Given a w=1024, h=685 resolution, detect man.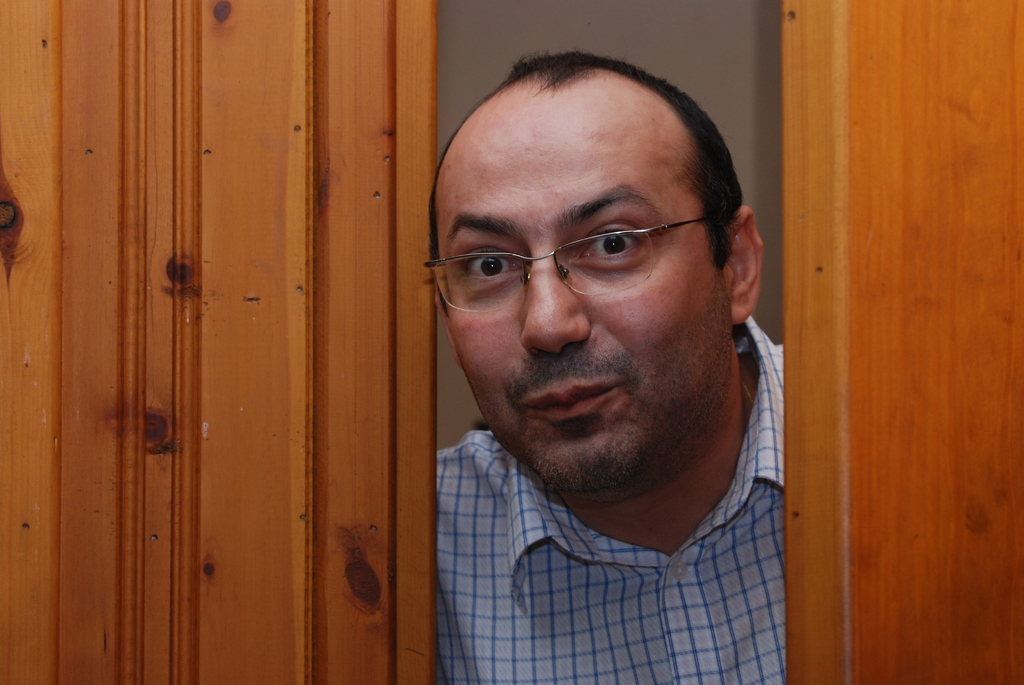
(433,52,784,684).
